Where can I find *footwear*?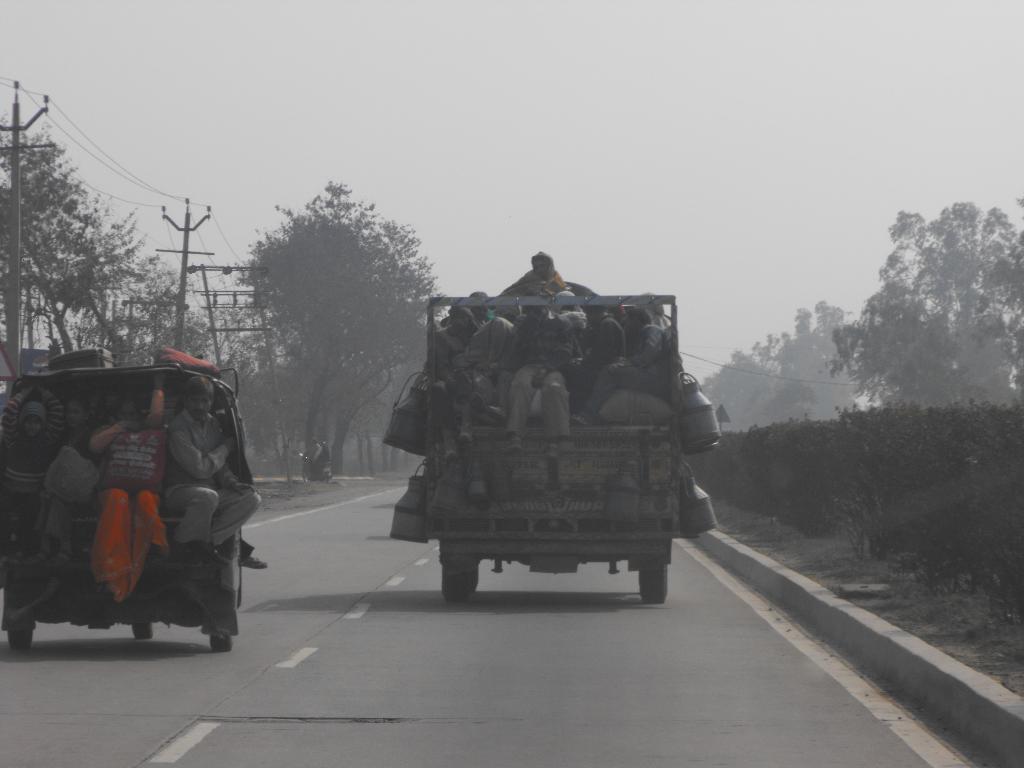
You can find it at pyautogui.locateOnScreen(460, 424, 474, 445).
